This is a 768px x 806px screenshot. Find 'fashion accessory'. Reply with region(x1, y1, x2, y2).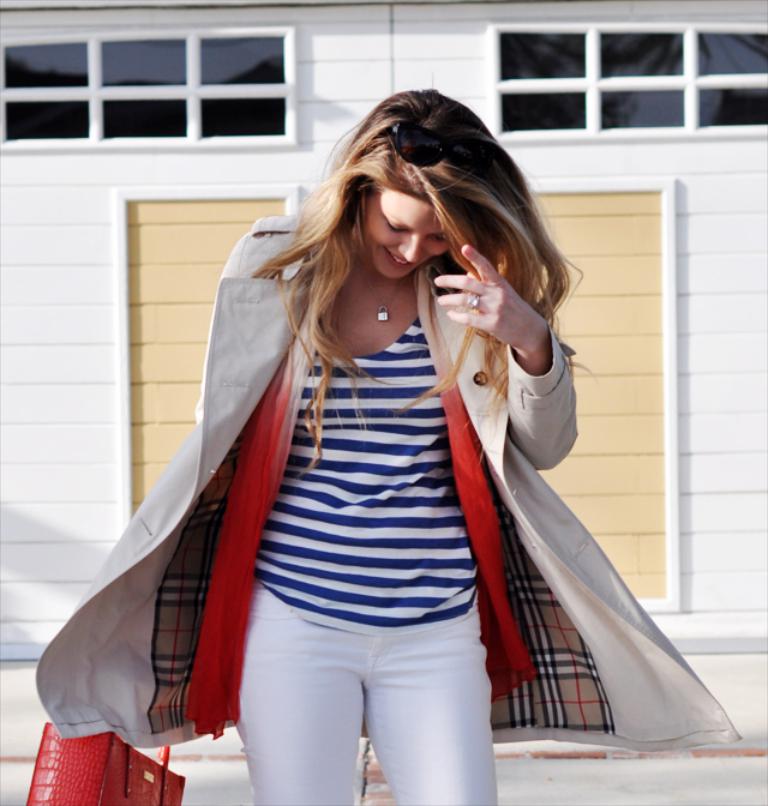
region(347, 263, 412, 323).
